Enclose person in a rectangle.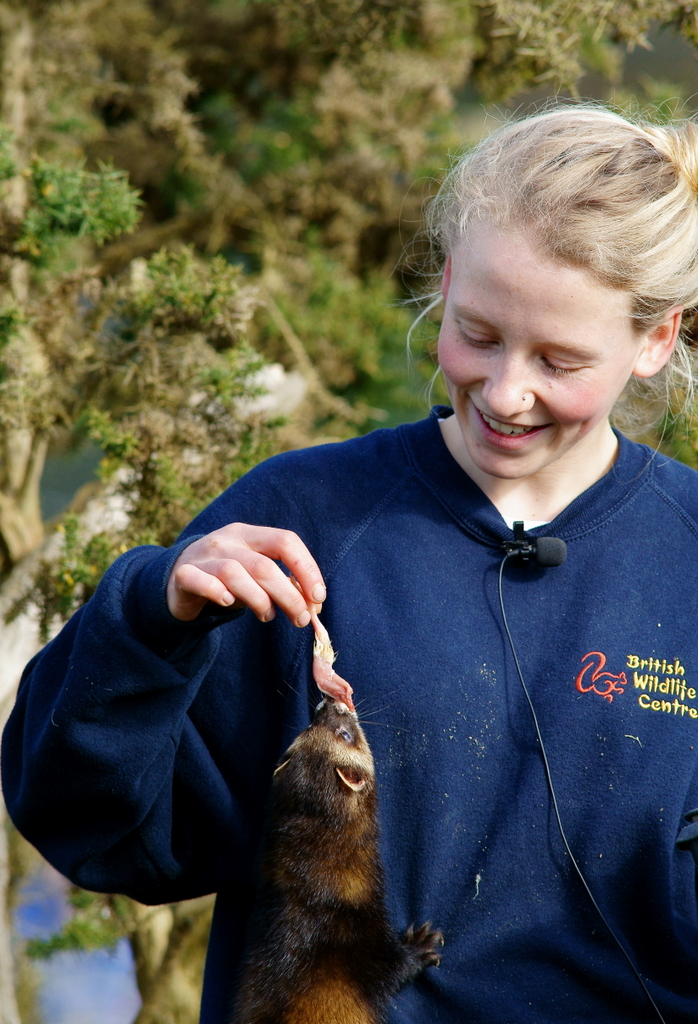
{"left": 0, "top": 107, "right": 697, "bottom": 1023}.
